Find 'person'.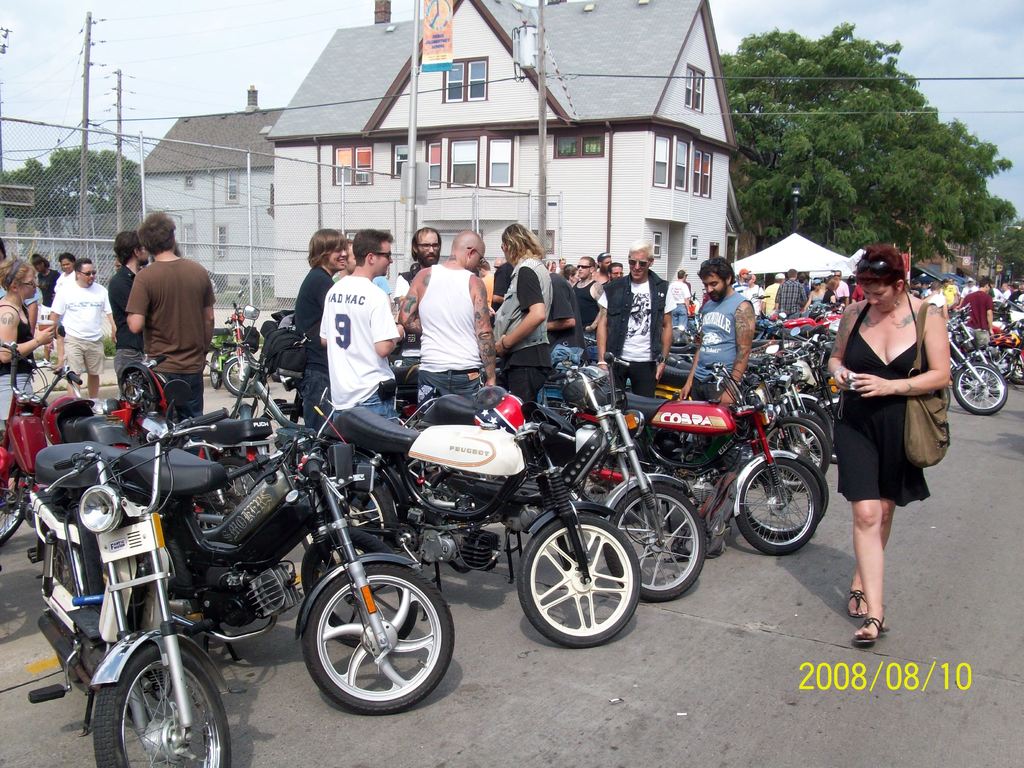
<box>399,232,495,418</box>.
